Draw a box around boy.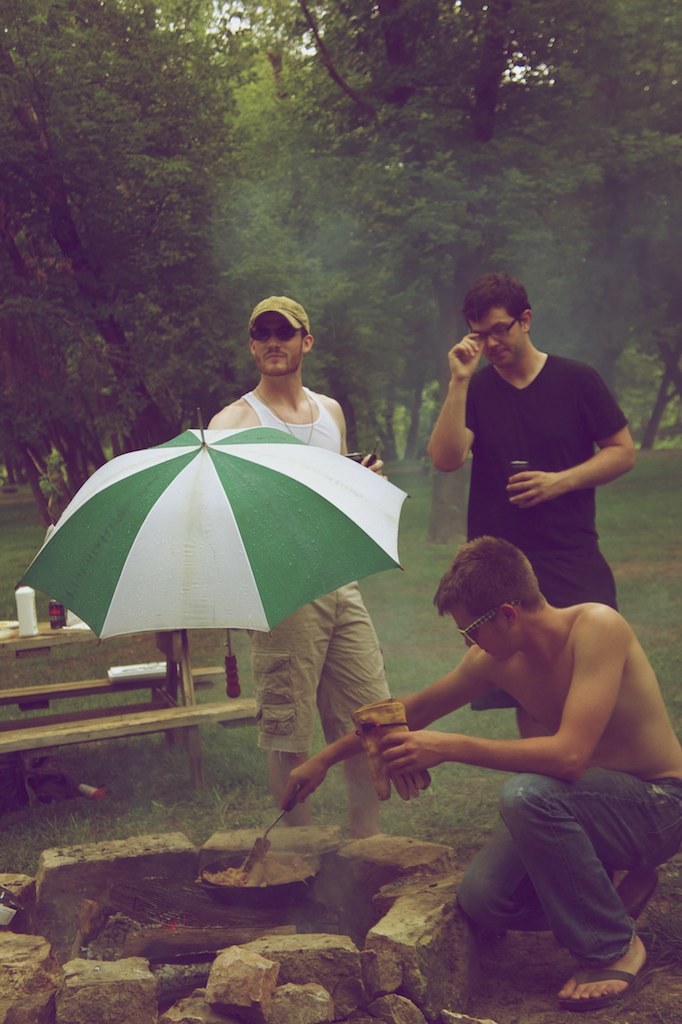
region(368, 515, 678, 978).
